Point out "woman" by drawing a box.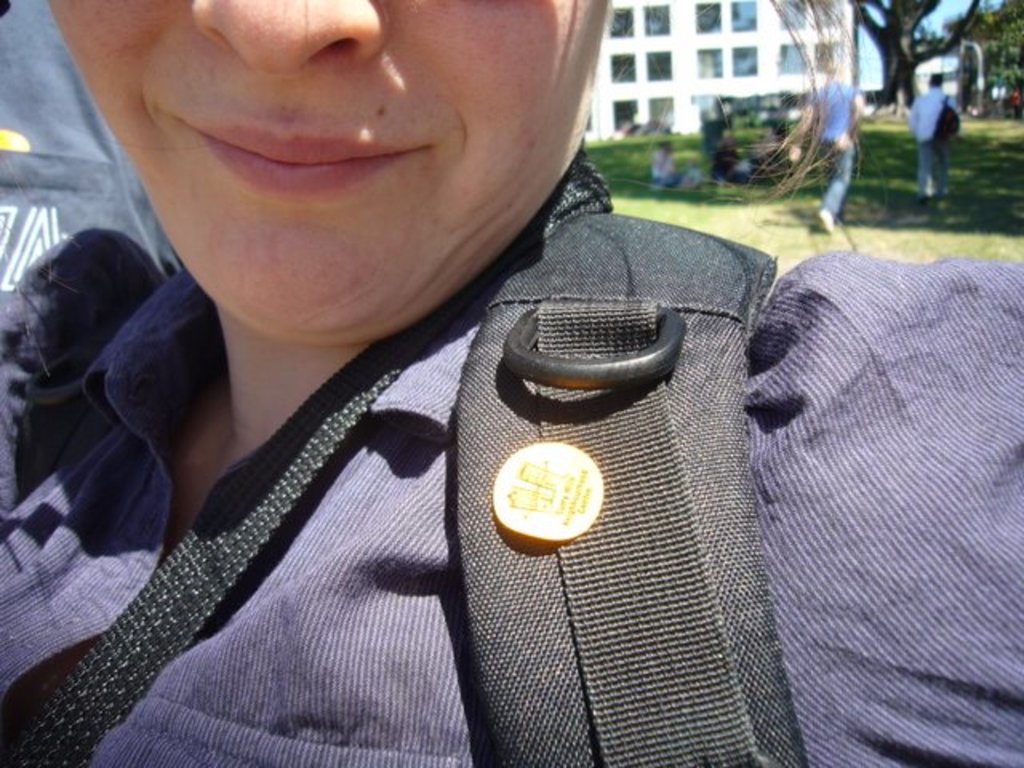
rect(0, 0, 1022, 766).
